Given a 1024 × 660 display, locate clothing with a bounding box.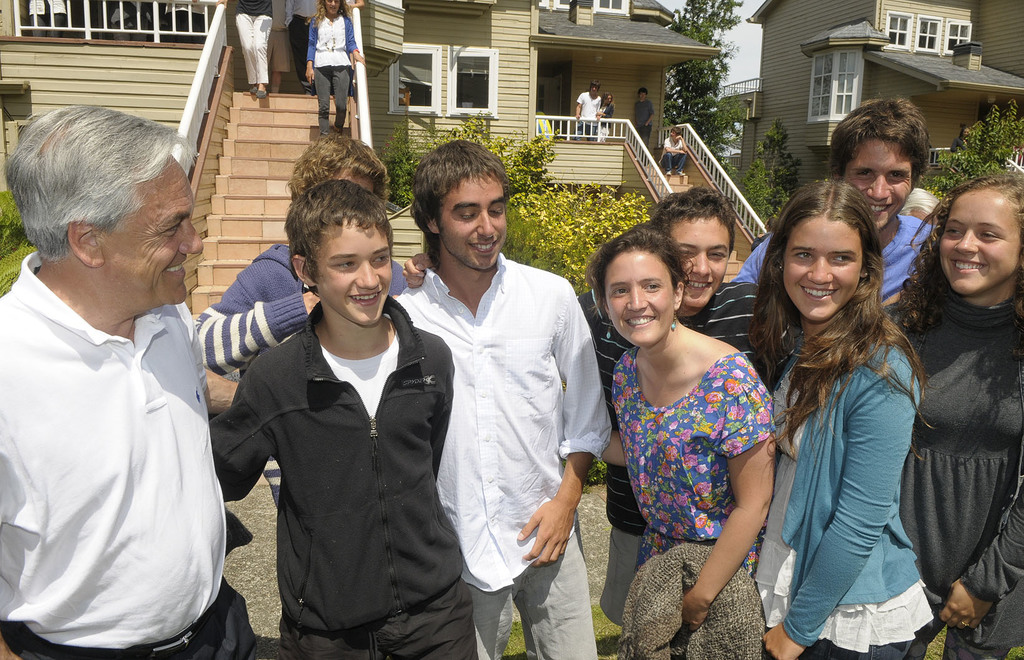
Located: [577,88,603,136].
